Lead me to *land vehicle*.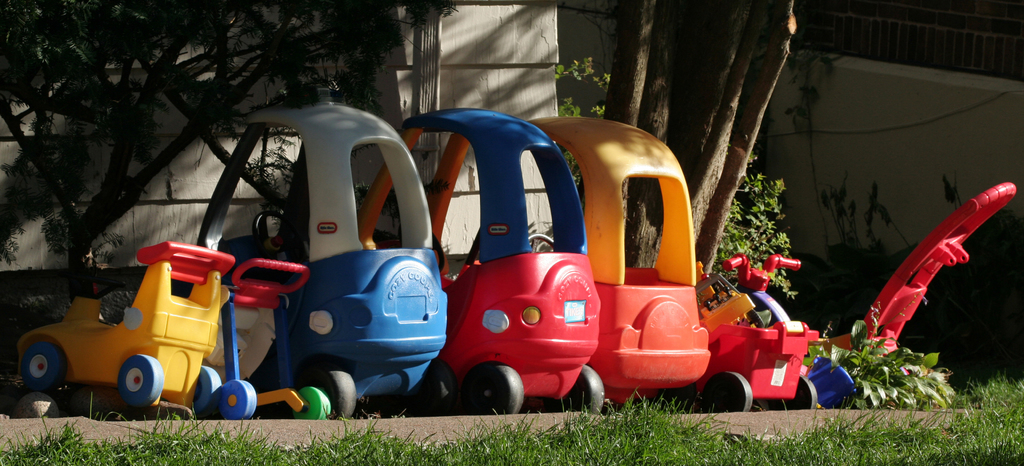
Lead to 92/99/454/410.
